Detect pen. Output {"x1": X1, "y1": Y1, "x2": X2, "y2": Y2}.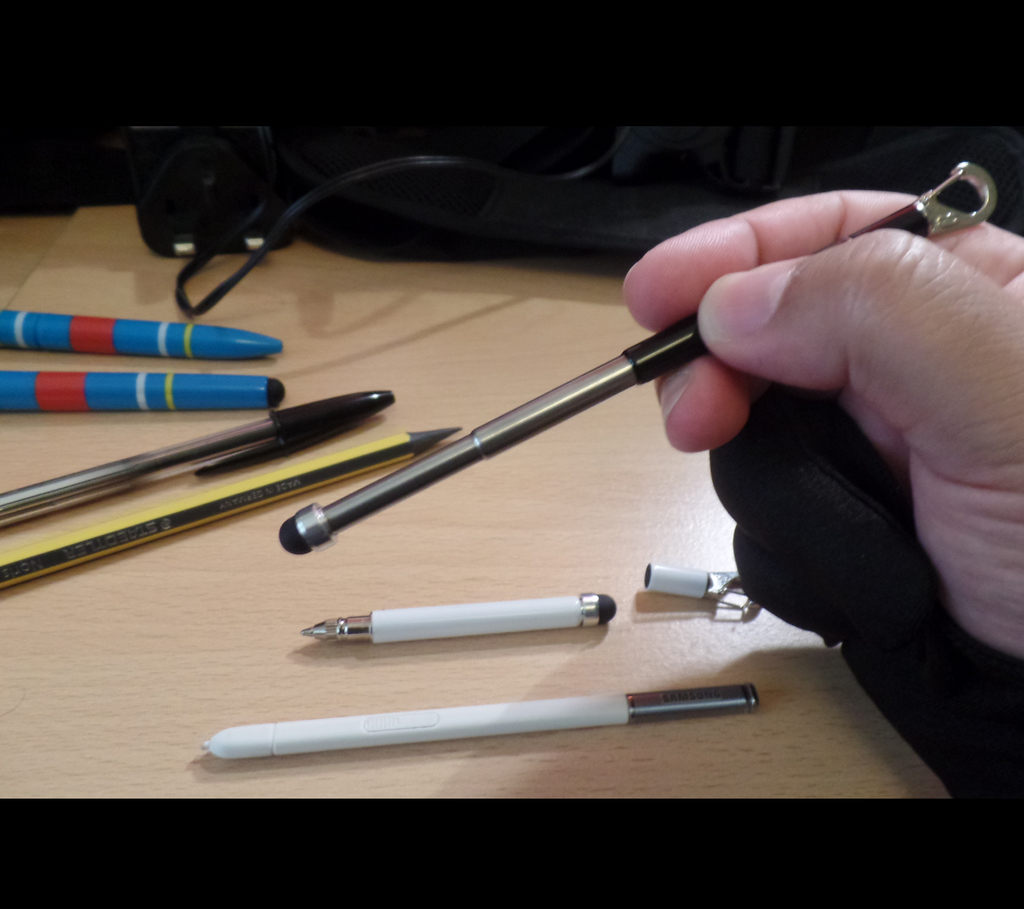
{"x1": 4, "y1": 304, "x2": 289, "y2": 348}.
